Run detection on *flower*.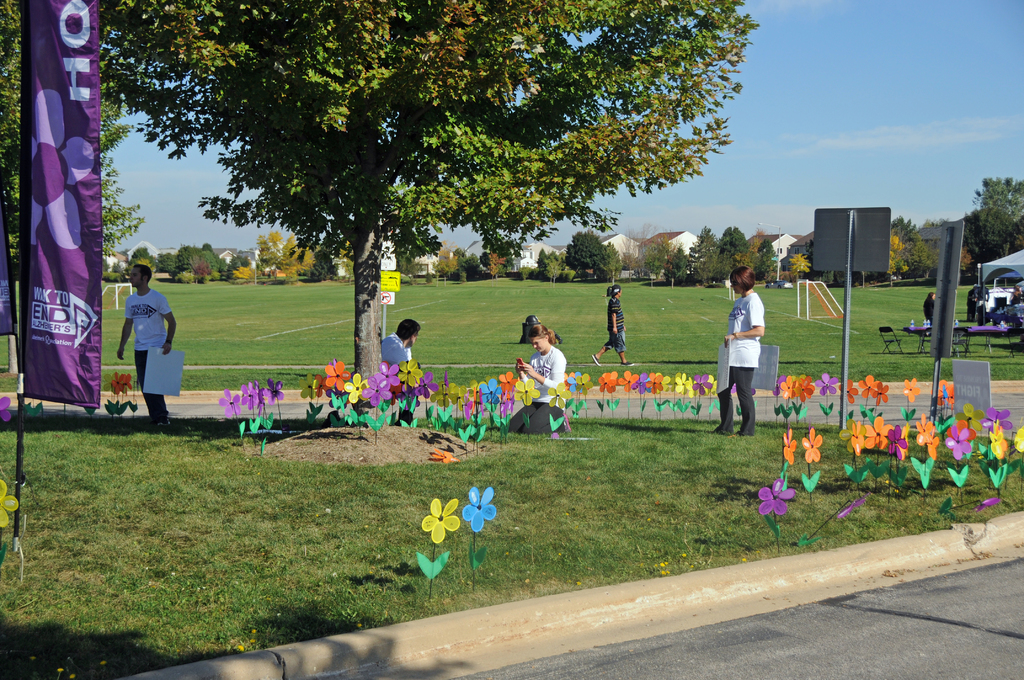
Result: [463, 487, 495, 531].
